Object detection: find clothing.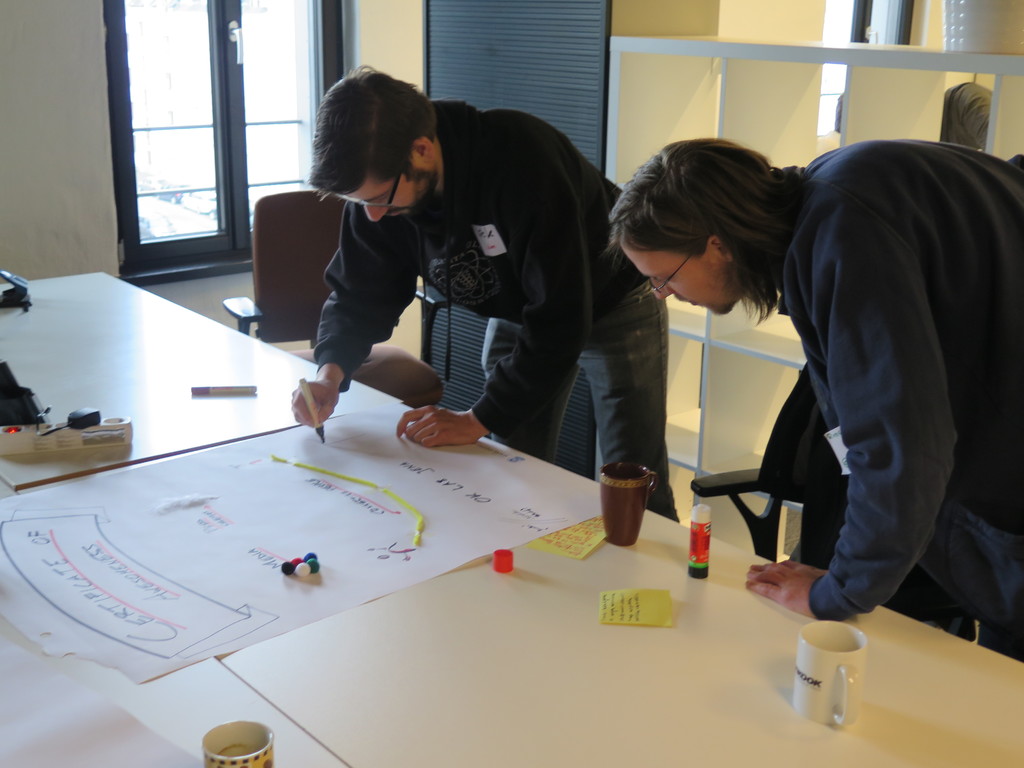
x1=311, y1=93, x2=683, y2=522.
